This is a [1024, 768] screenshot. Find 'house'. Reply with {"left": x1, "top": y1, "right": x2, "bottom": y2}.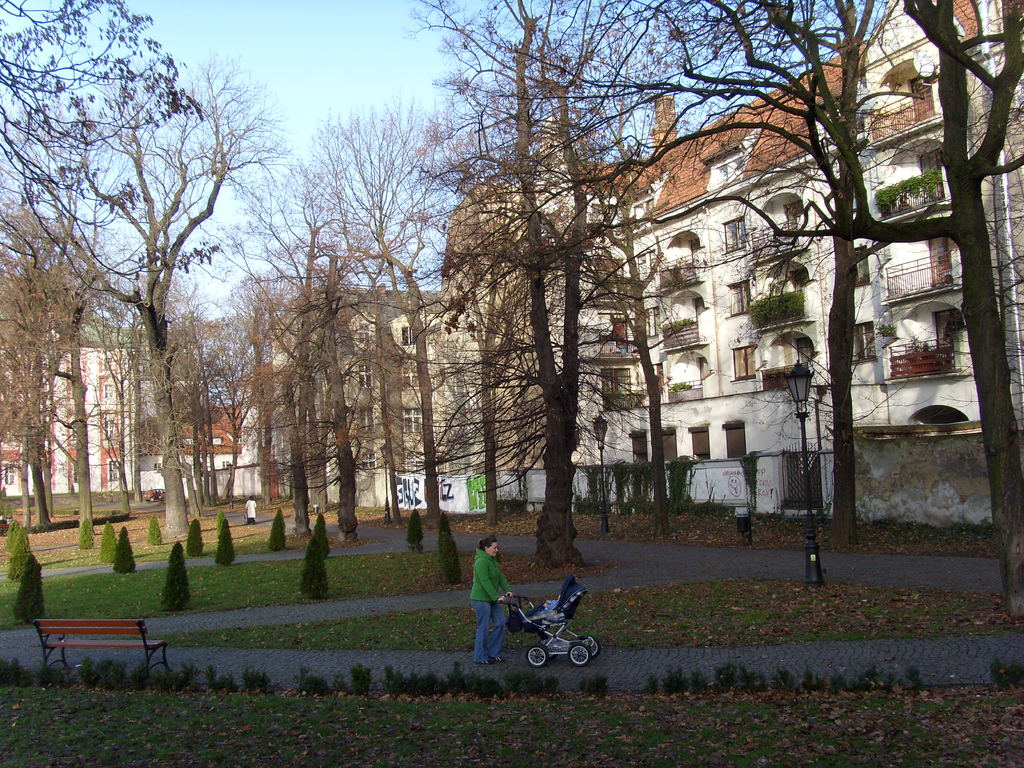
{"left": 436, "top": 0, "right": 1023, "bottom": 529}.
